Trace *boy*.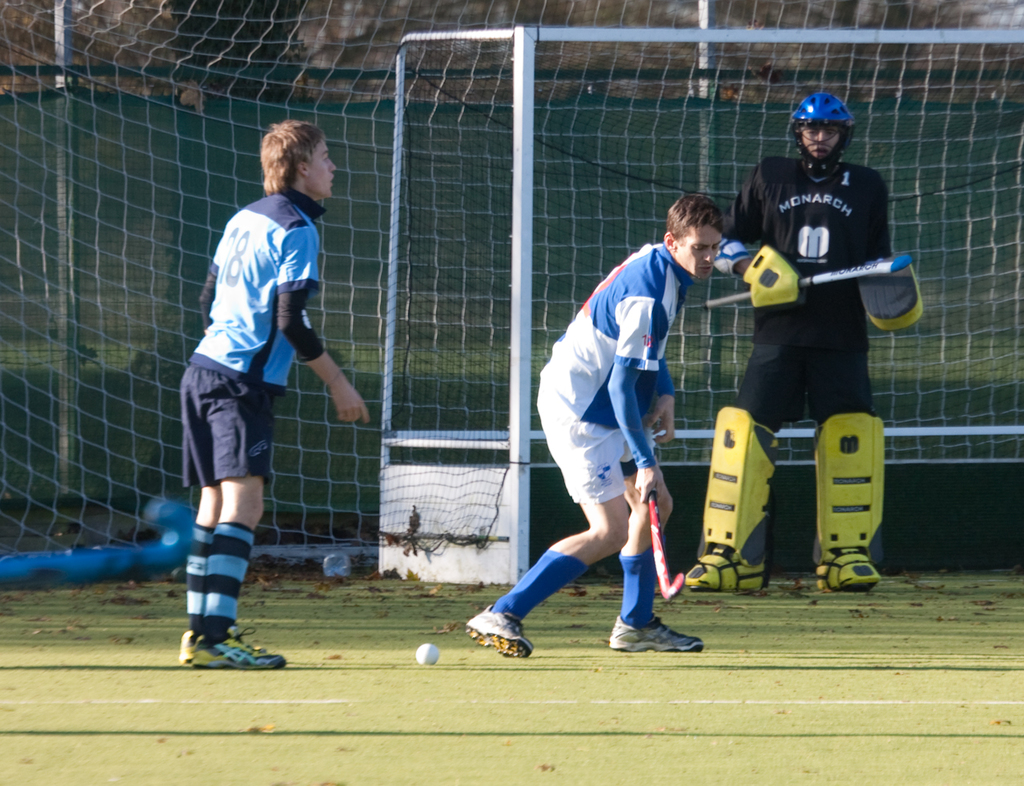
Traced to (182, 120, 368, 667).
